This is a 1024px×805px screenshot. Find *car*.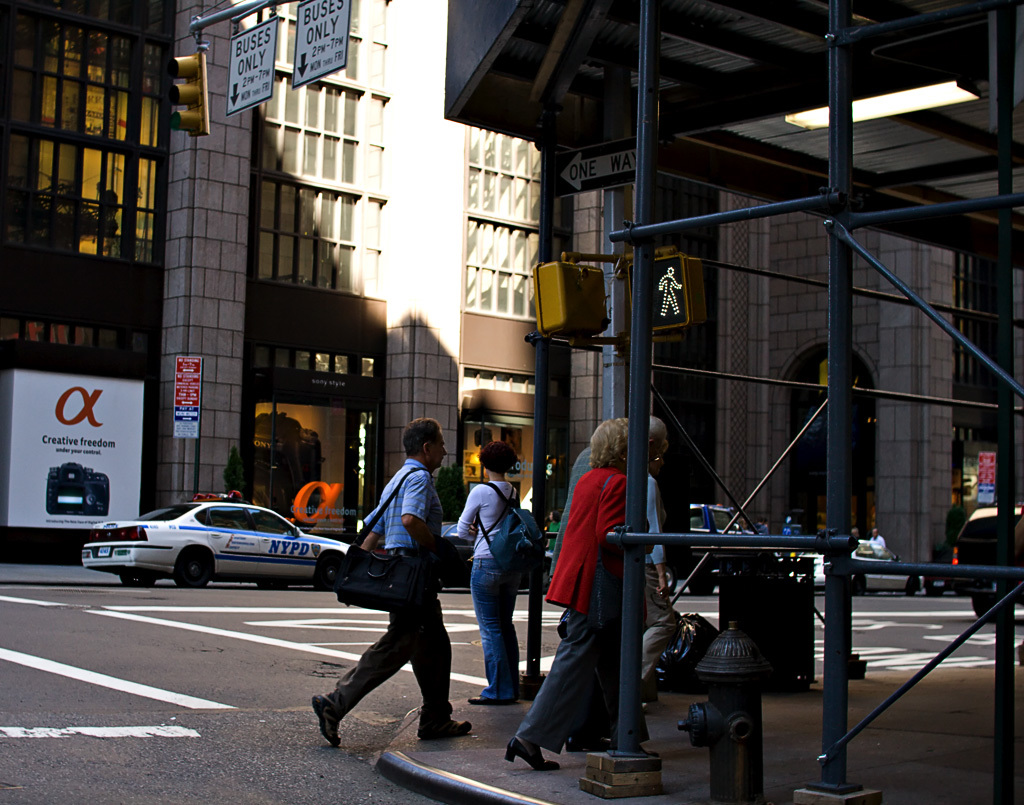
Bounding box: (804,536,925,598).
